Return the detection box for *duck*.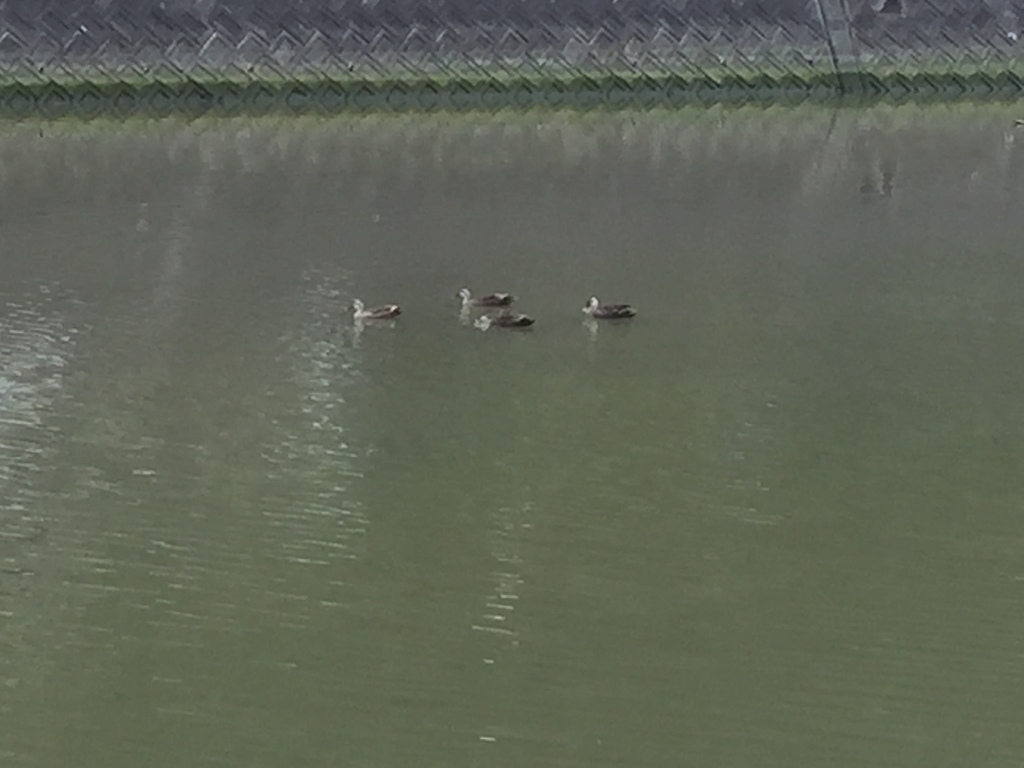
<region>451, 285, 511, 314</region>.
